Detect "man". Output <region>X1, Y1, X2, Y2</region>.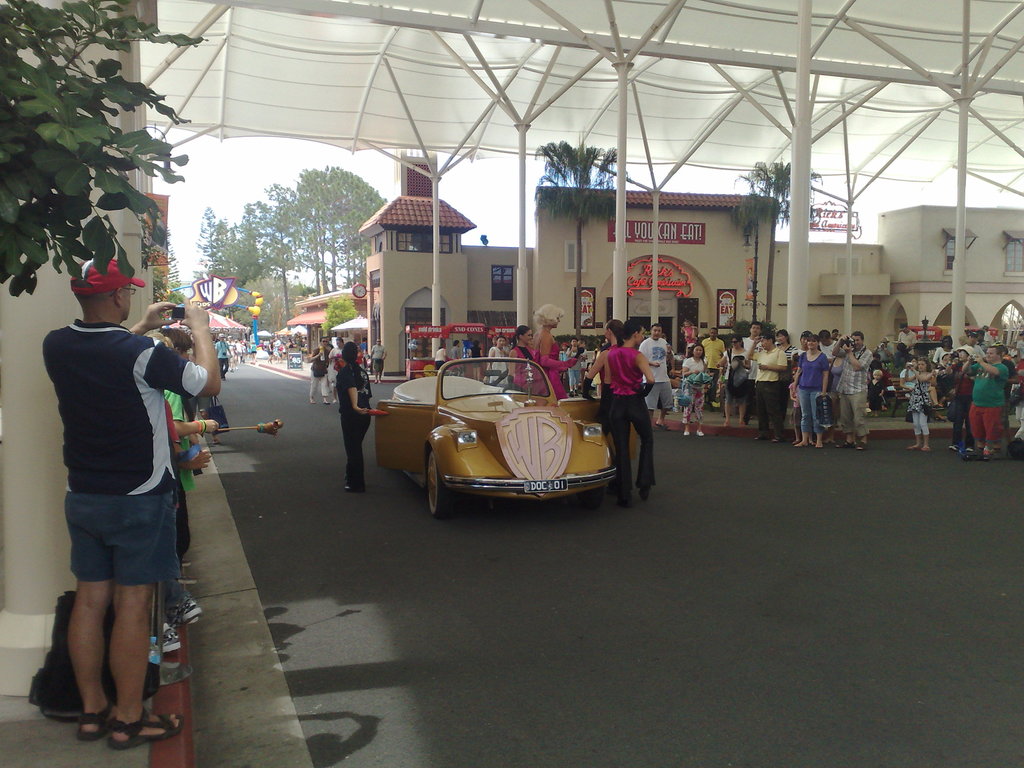
<region>449, 339, 465, 362</region>.
